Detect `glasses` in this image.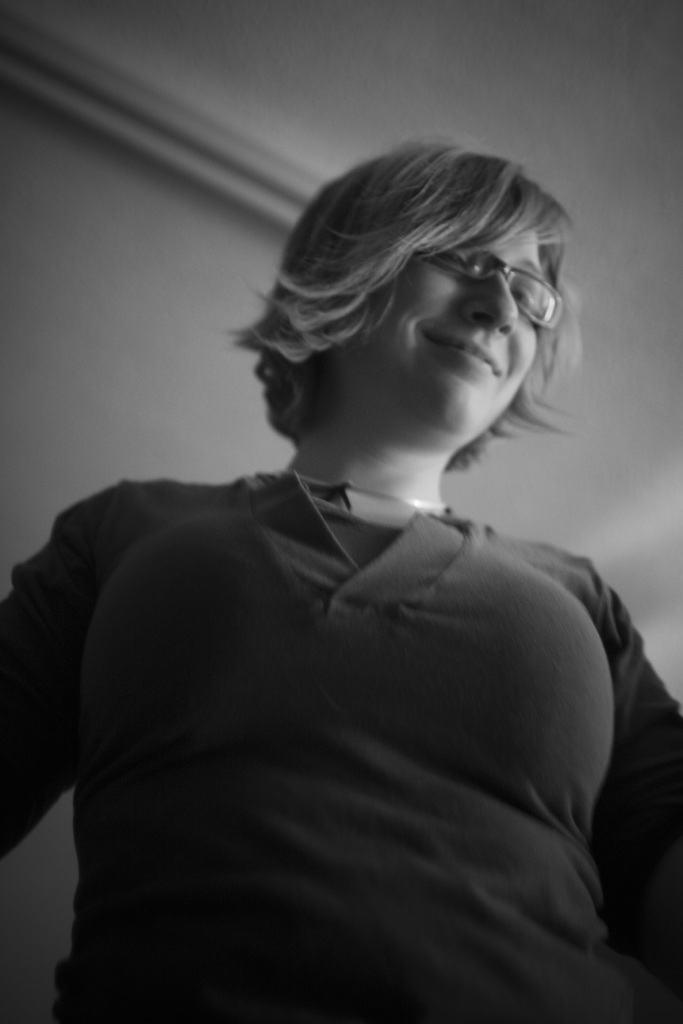
Detection: pyautogui.locateOnScreen(422, 247, 567, 333).
